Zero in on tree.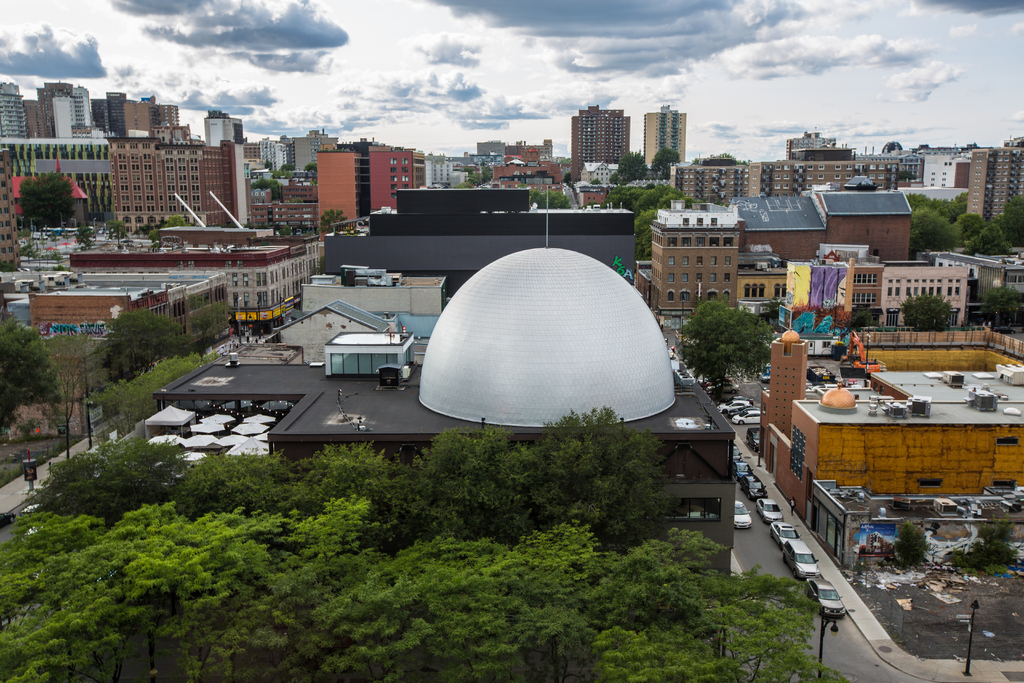
Zeroed in: select_region(102, 308, 196, 384).
